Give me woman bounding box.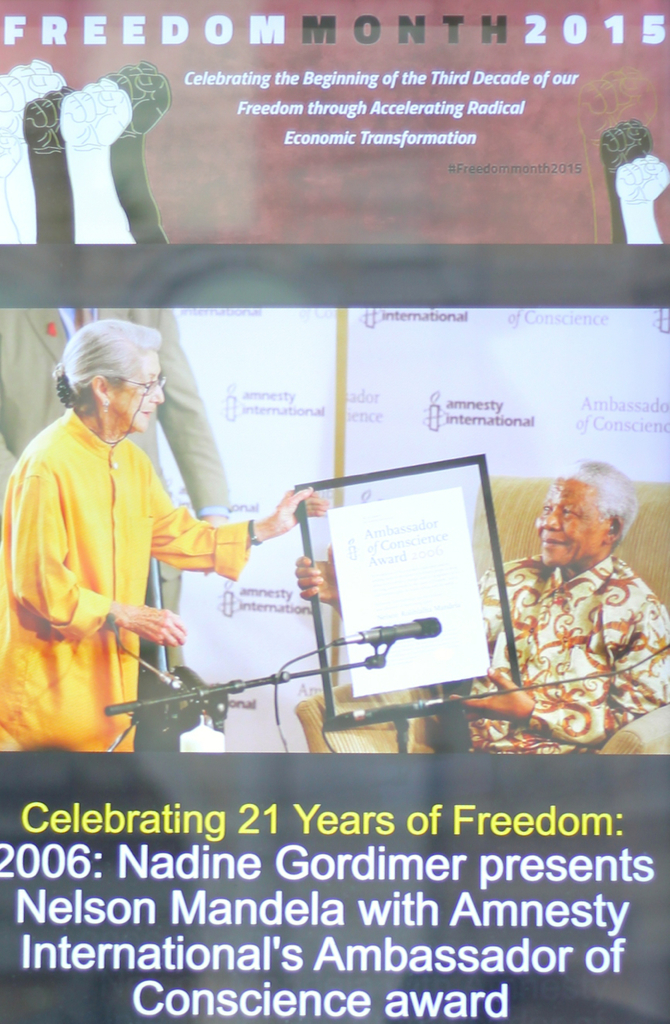
x1=7 y1=312 x2=278 y2=752.
